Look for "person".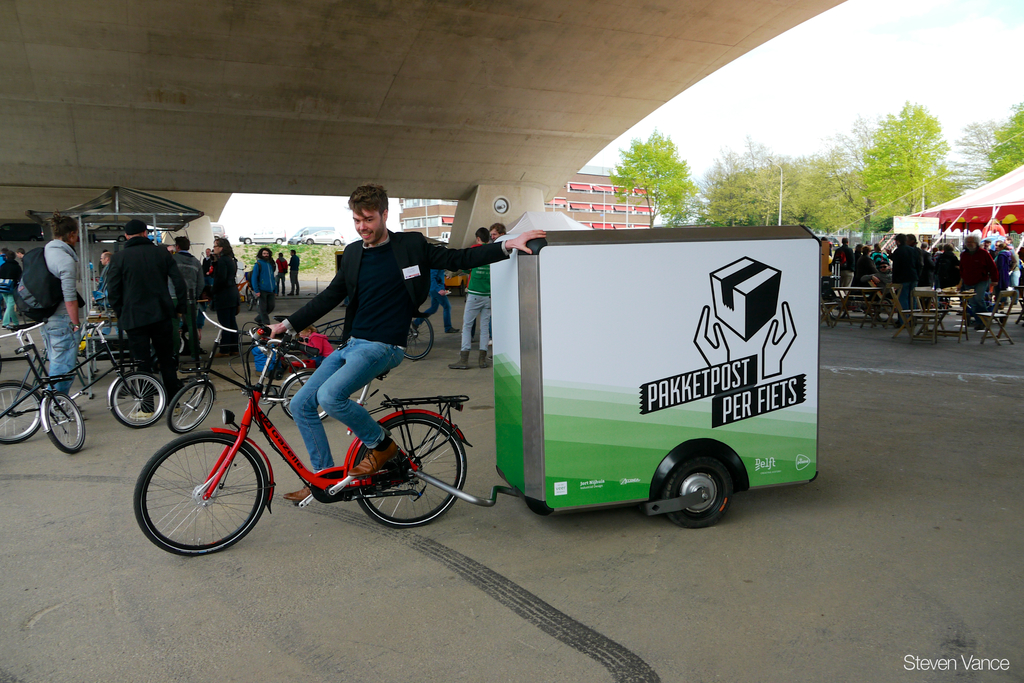
Found: Rect(249, 245, 273, 326).
